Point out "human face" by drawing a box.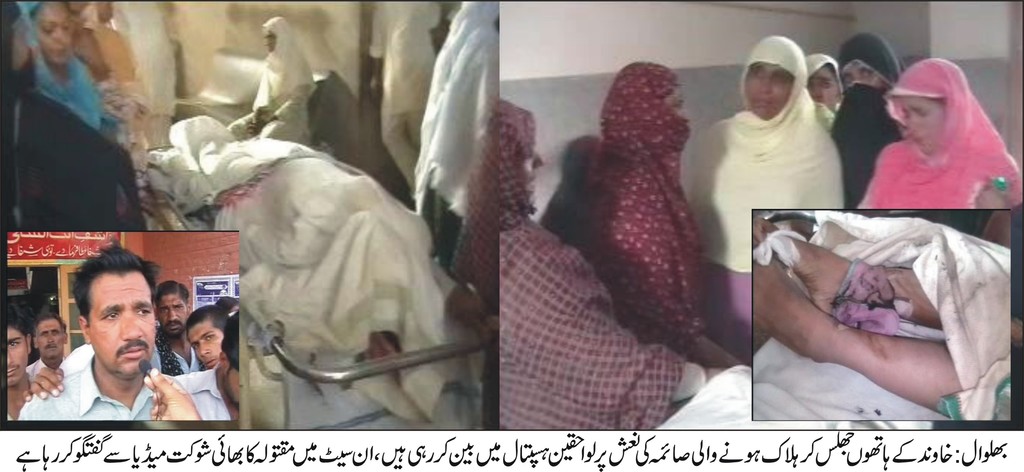
crop(671, 87, 687, 122).
